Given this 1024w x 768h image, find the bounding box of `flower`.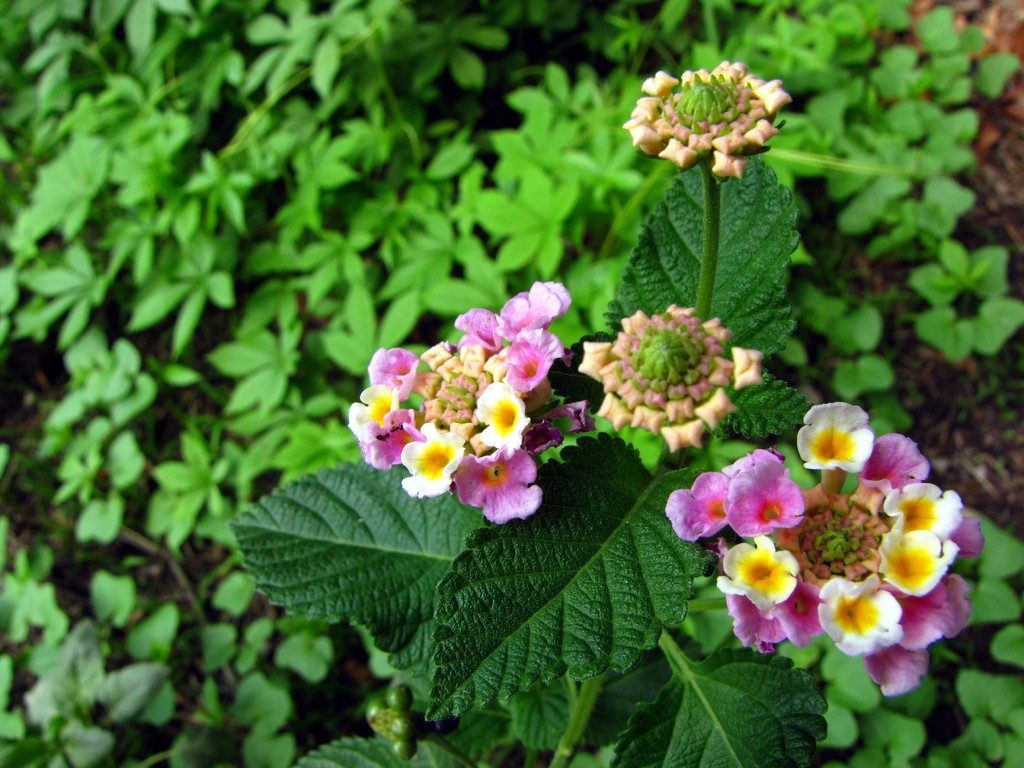
detection(573, 305, 762, 454).
